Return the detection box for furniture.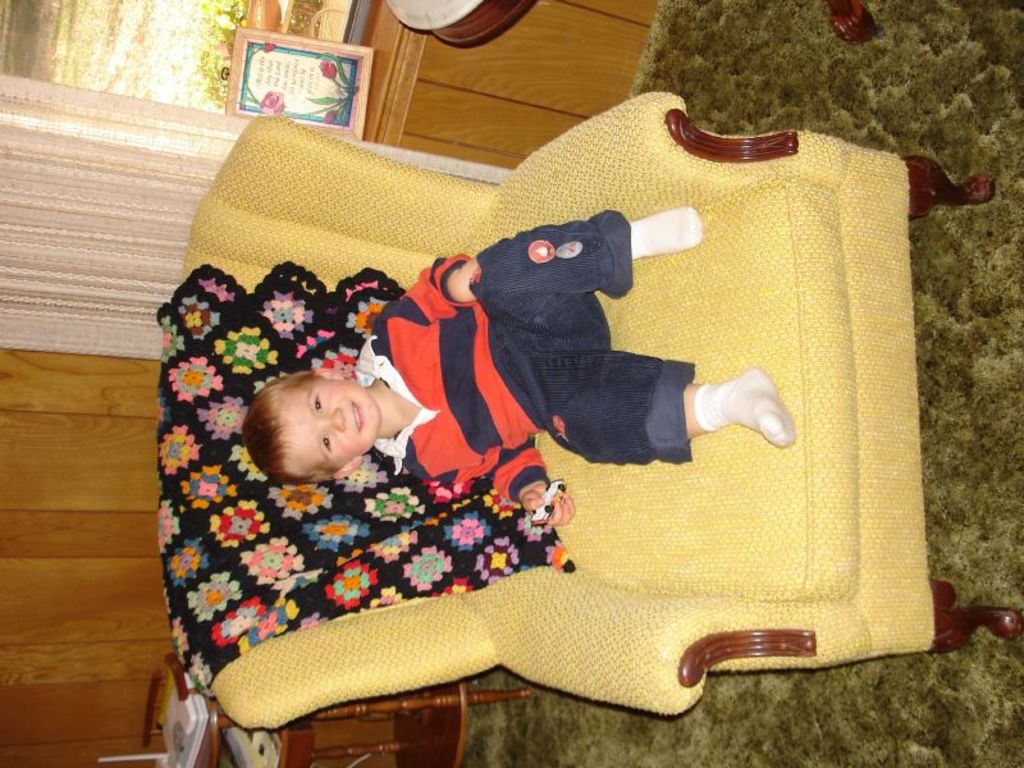
(x1=381, y1=0, x2=879, y2=45).
